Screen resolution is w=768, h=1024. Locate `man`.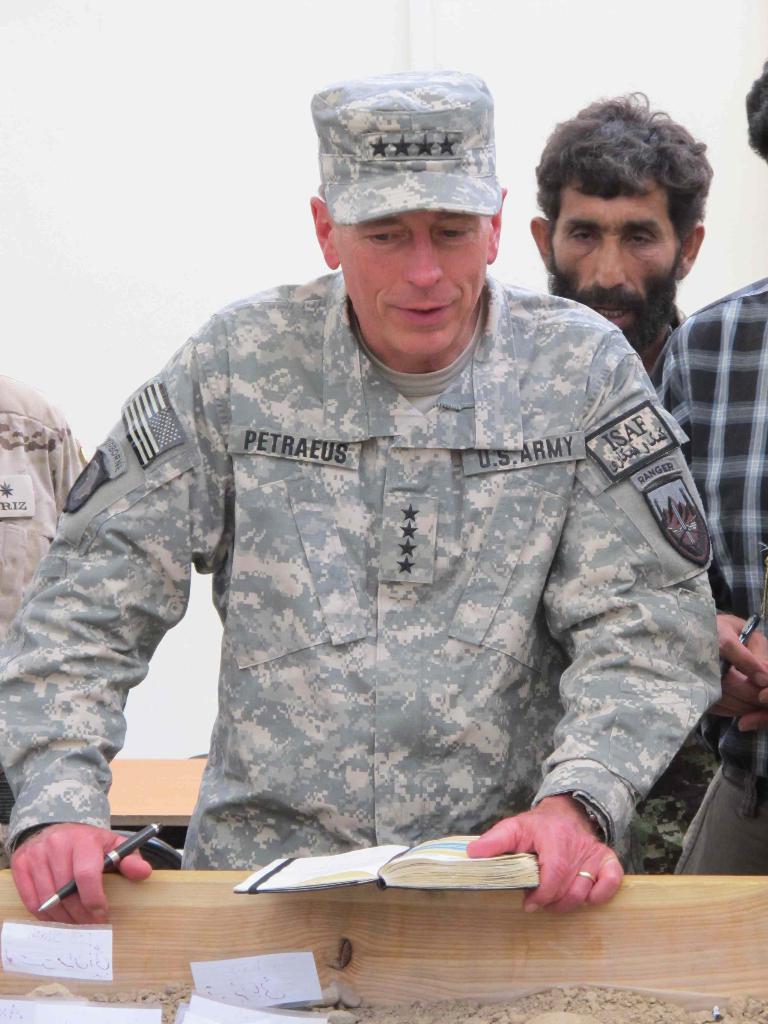
BBox(0, 65, 733, 924).
